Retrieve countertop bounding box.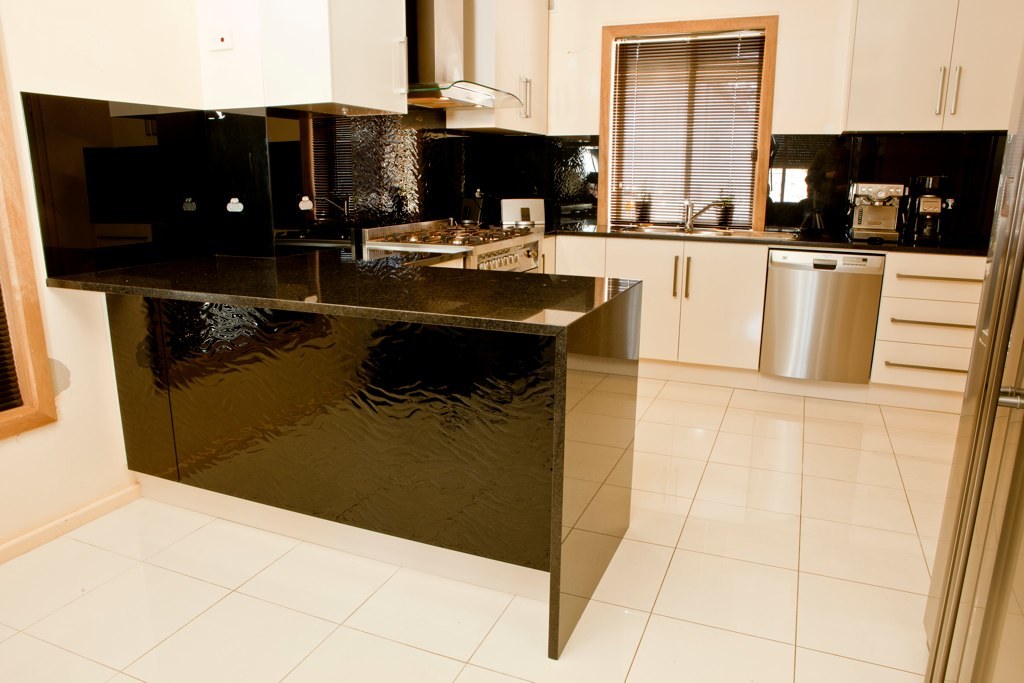
Bounding box: {"x1": 42, "y1": 198, "x2": 997, "y2": 347}.
